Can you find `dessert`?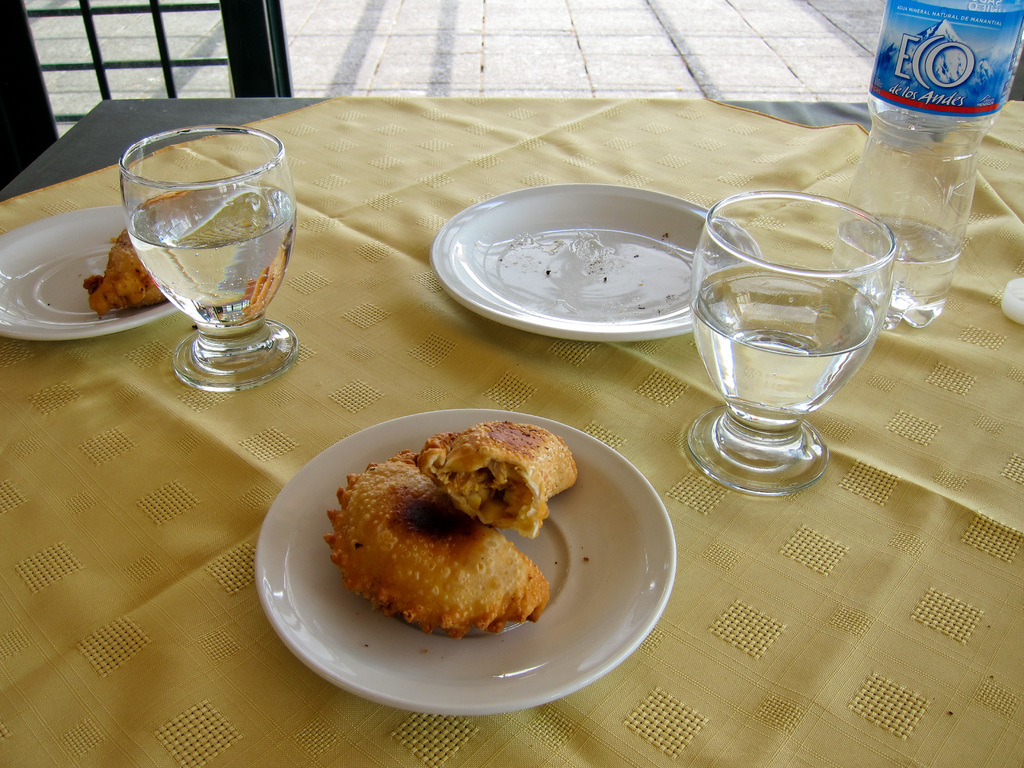
Yes, bounding box: <box>84,230,159,317</box>.
